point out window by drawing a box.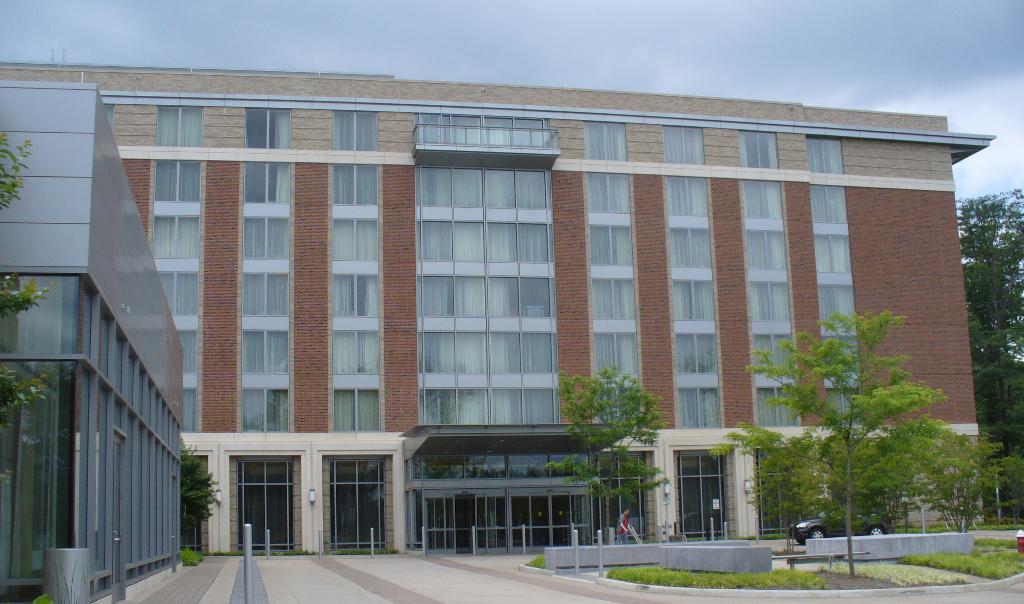
l=334, t=275, r=378, b=318.
